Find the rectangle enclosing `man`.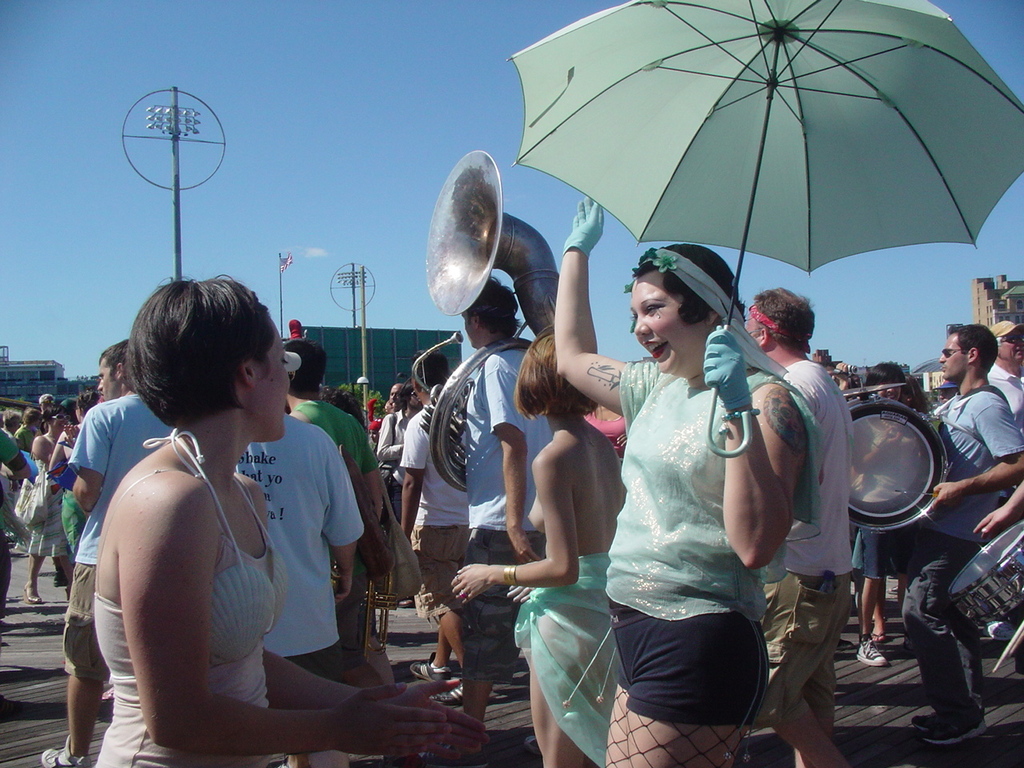
39 341 175 767.
